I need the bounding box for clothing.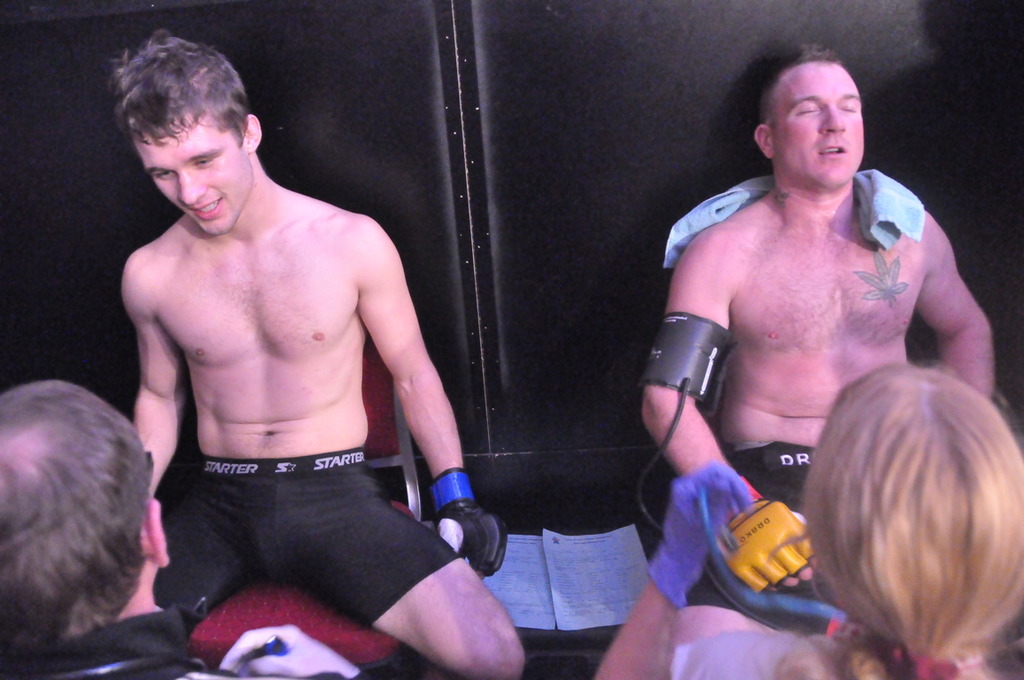
Here it is: <region>156, 463, 477, 623</region>.
